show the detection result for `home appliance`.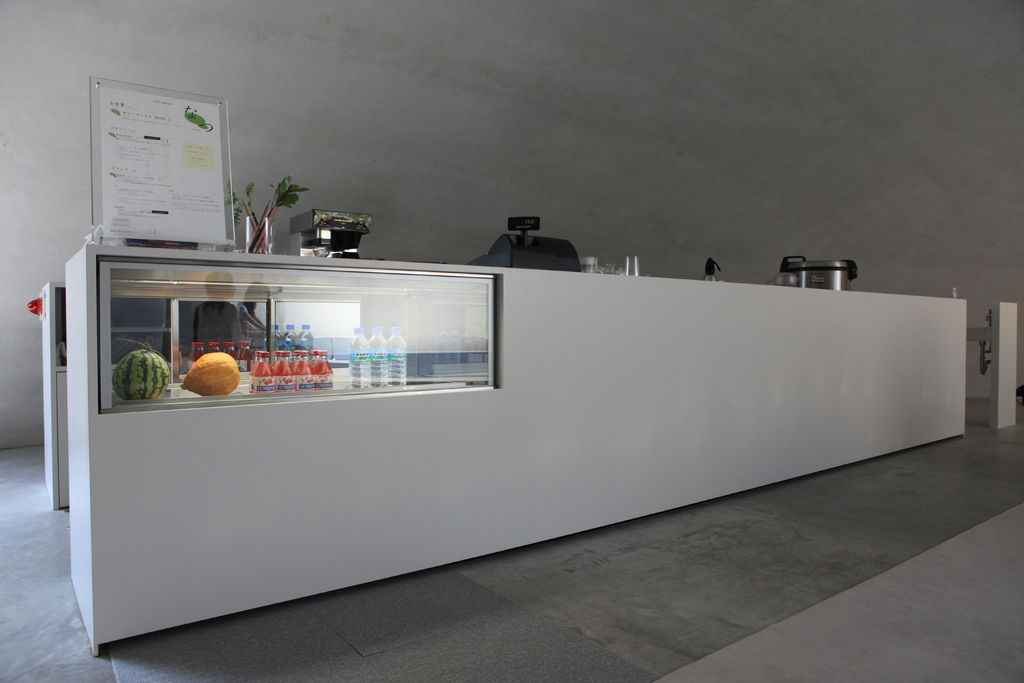
[left=292, top=208, right=374, bottom=259].
